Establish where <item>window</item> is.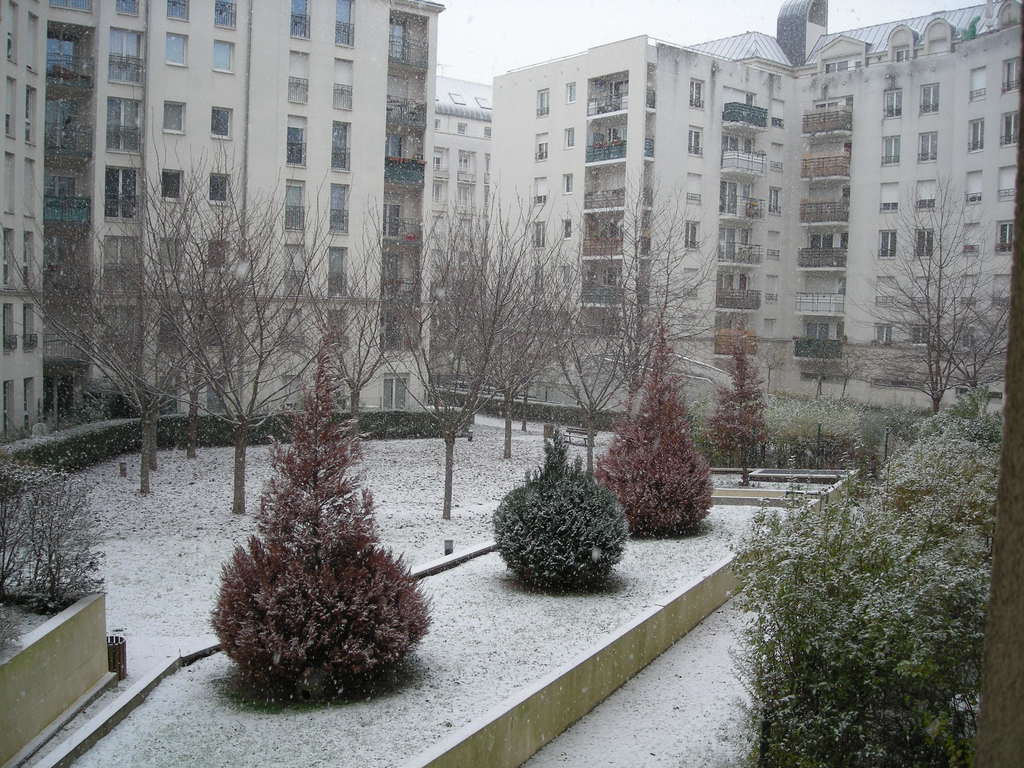
Established at bbox=[888, 92, 903, 117].
